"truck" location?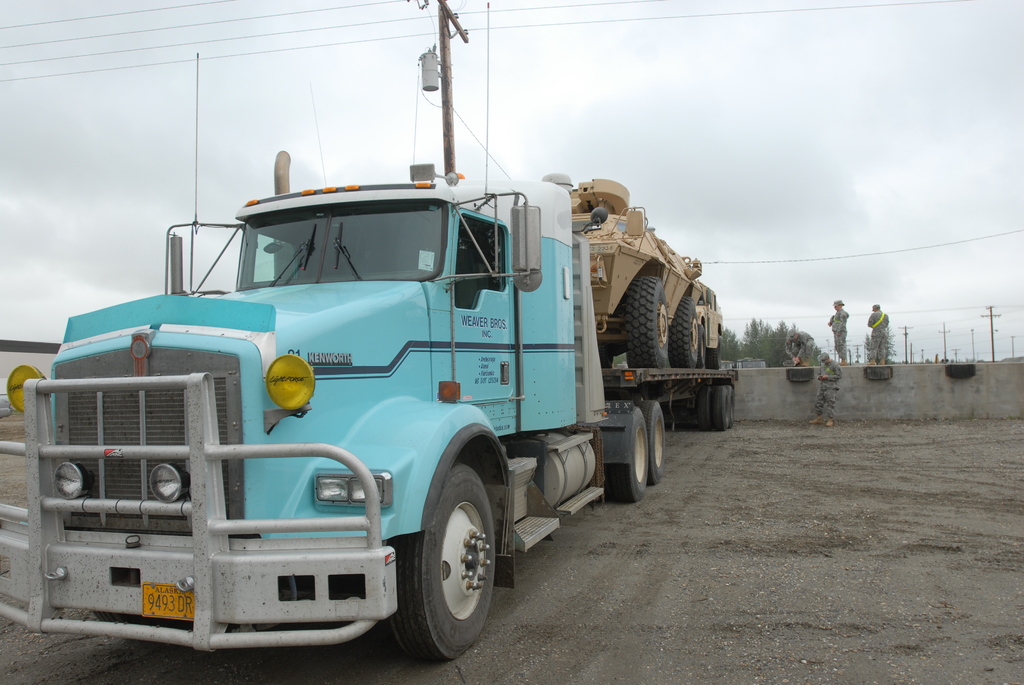
box(1, 38, 742, 667)
